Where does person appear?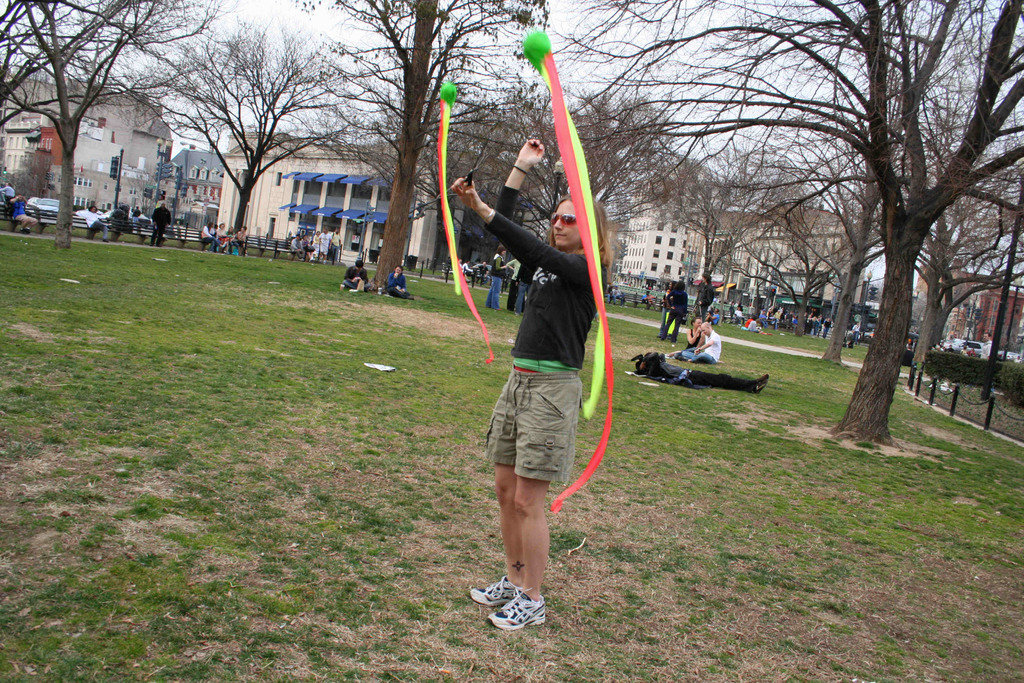
Appears at (x1=387, y1=265, x2=416, y2=295).
